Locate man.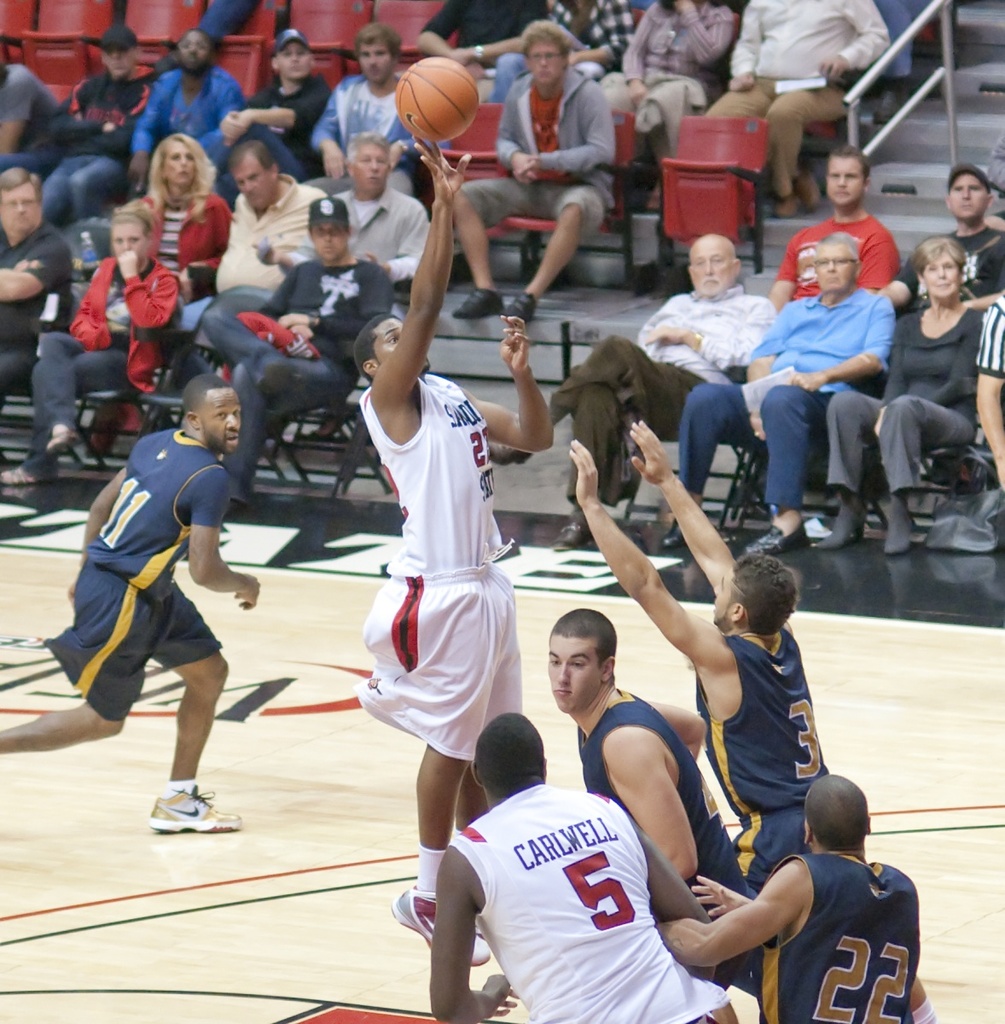
Bounding box: pyautogui.locateOnScreen(562, 415, 855, 885).
